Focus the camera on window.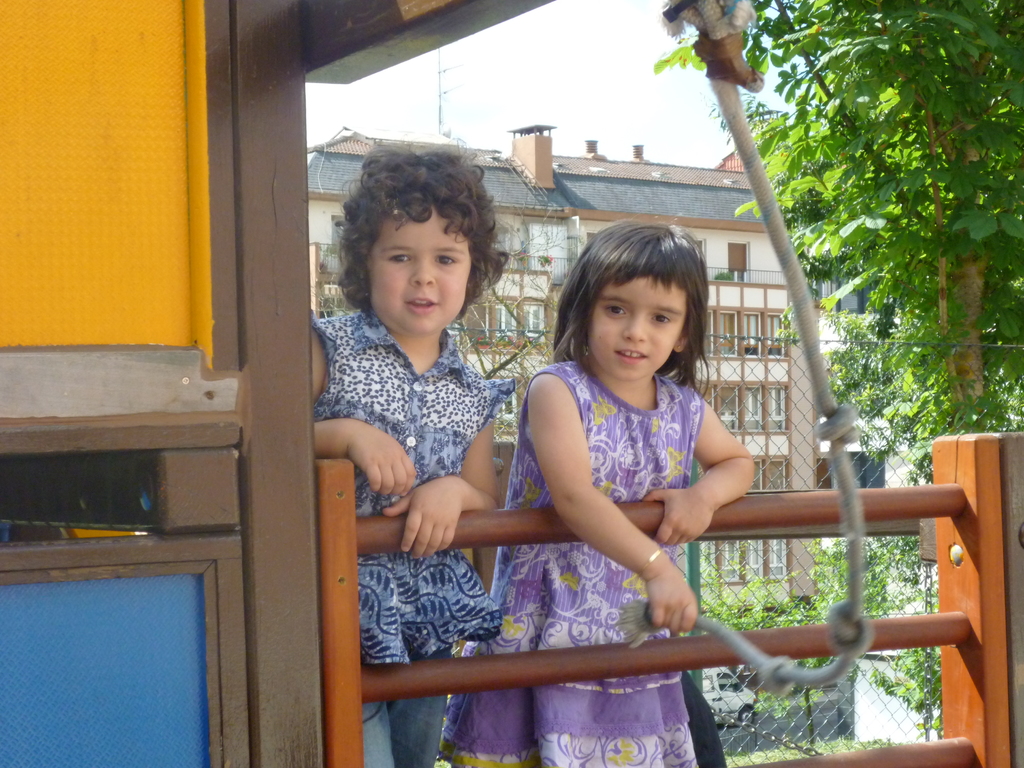
Focus region: (729, 240, 753, 281).
